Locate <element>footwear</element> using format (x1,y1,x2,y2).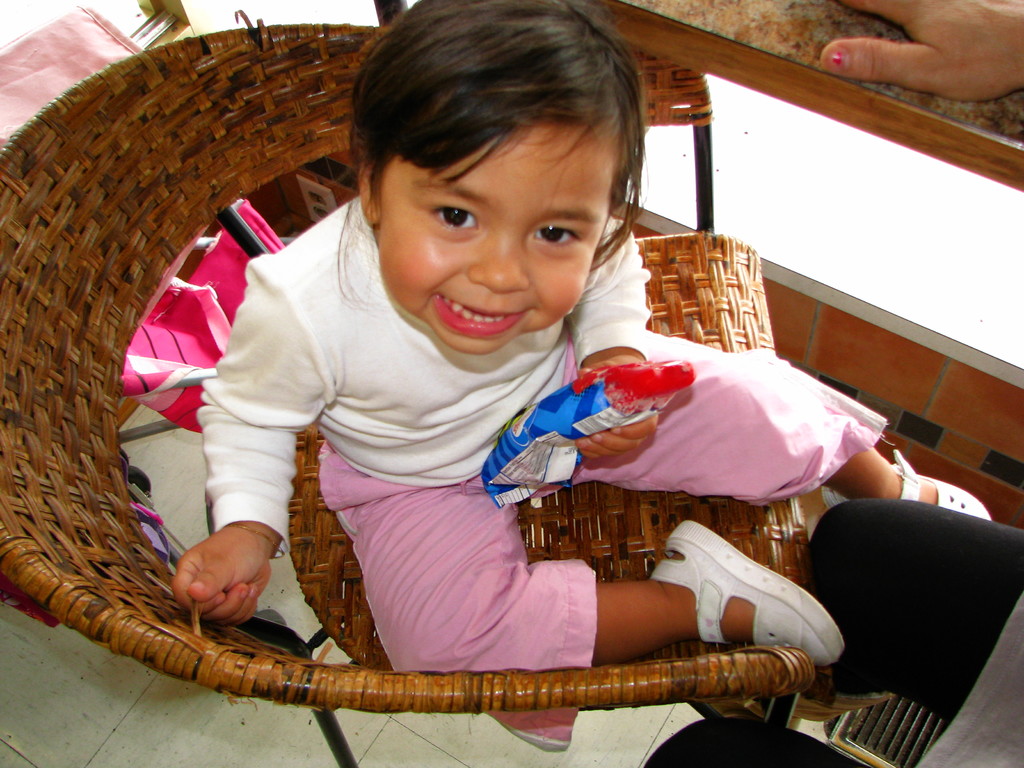
(652,516,843,669).
